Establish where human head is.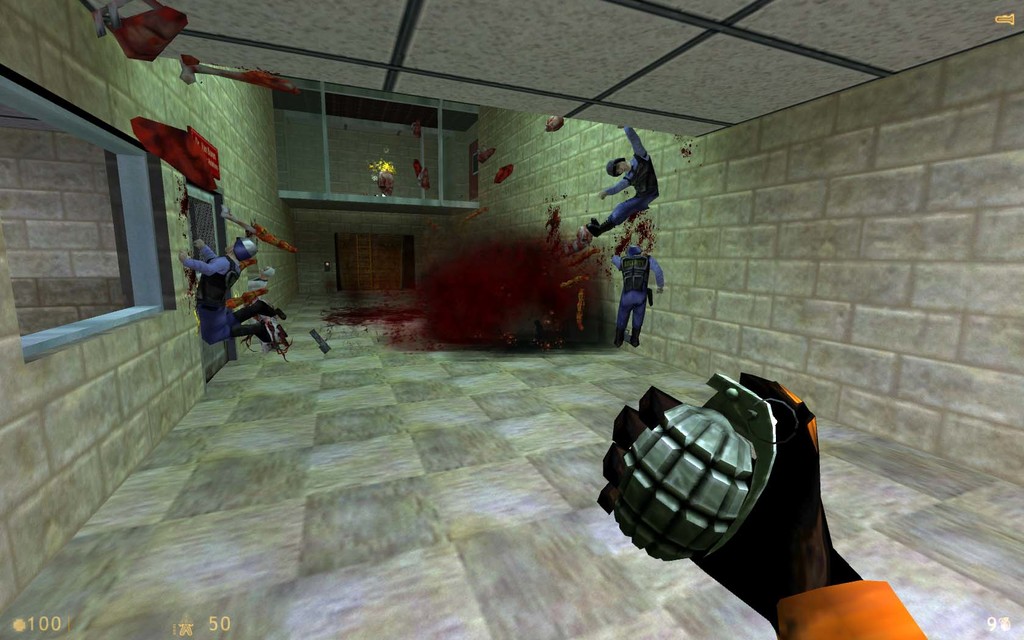
Established at {"left": 625, "top": 241, "right": 640, "bottom": 255}.
